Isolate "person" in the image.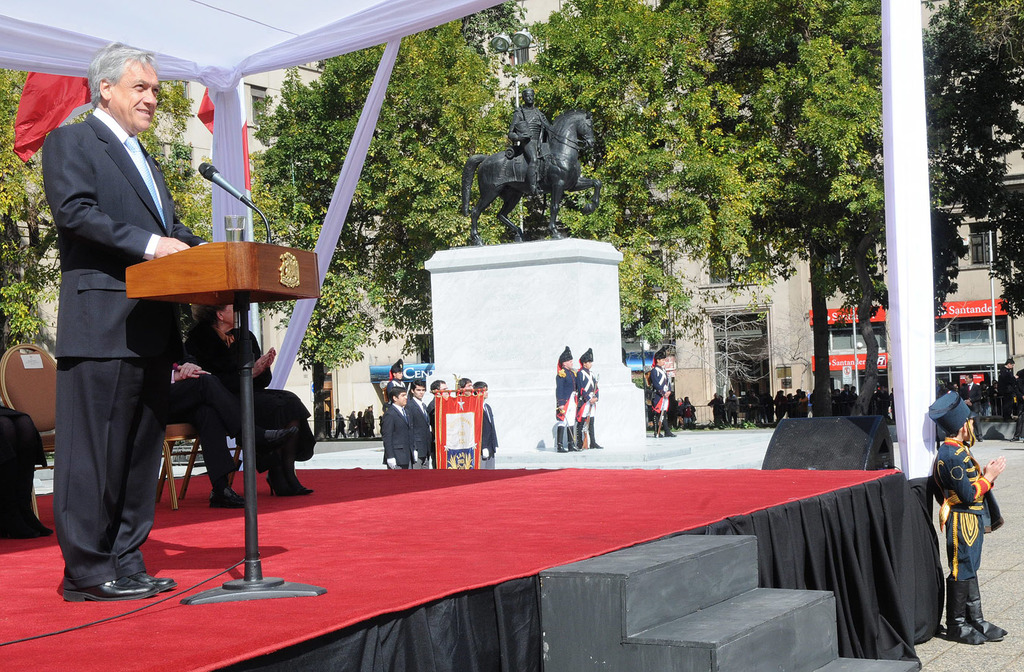
Isolated region: bbox=[555, 346, 584, 449].
